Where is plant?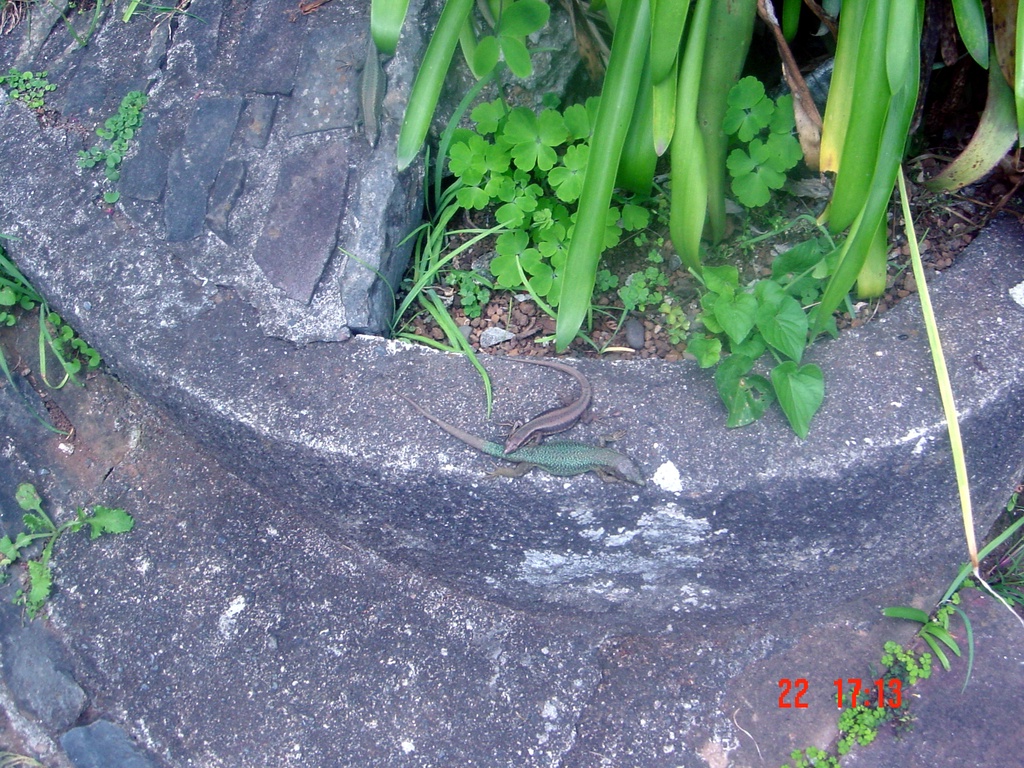
rect(939, 497, 1023, 609).
